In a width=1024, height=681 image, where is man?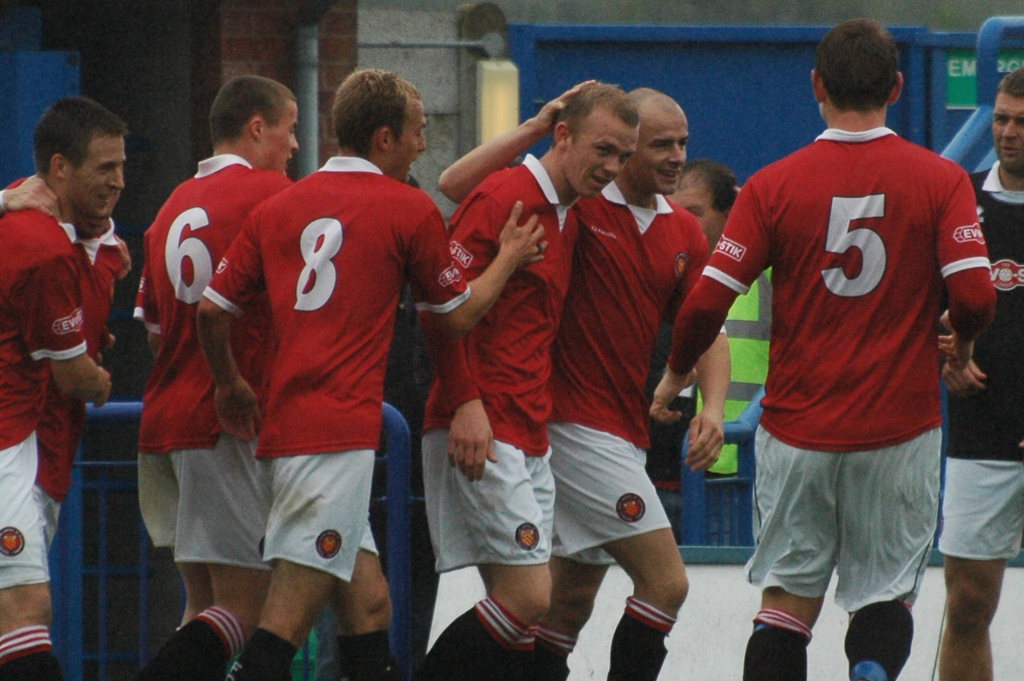
bbox=(0, 96, 129, 680).
